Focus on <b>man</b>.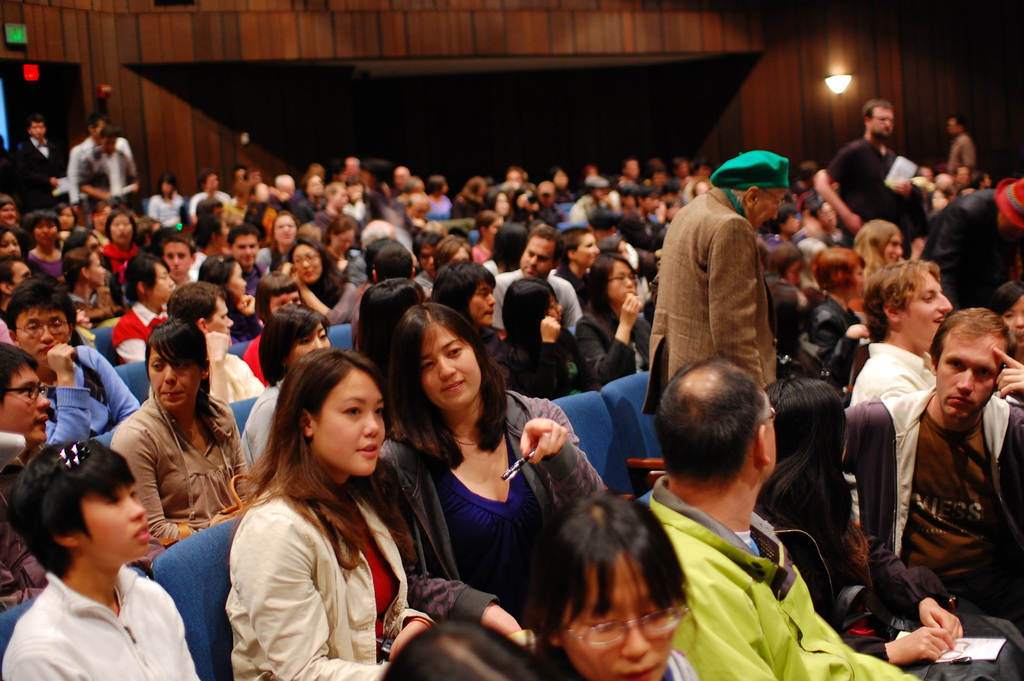
Focused at locate(230, 220, 263, 288).
